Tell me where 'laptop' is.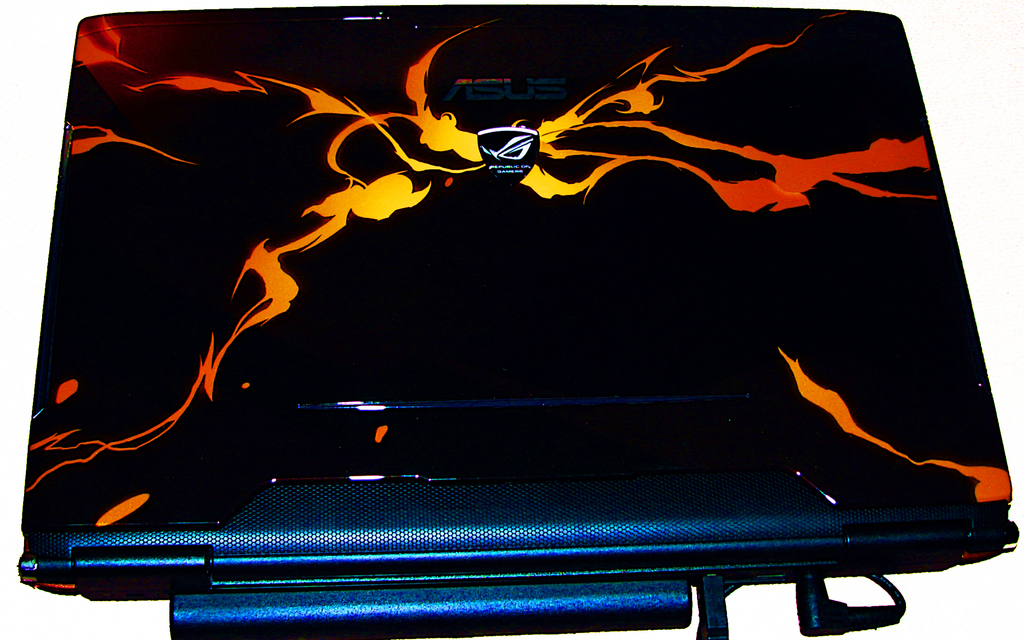
'laptop' is at 0 13 1023 637.
